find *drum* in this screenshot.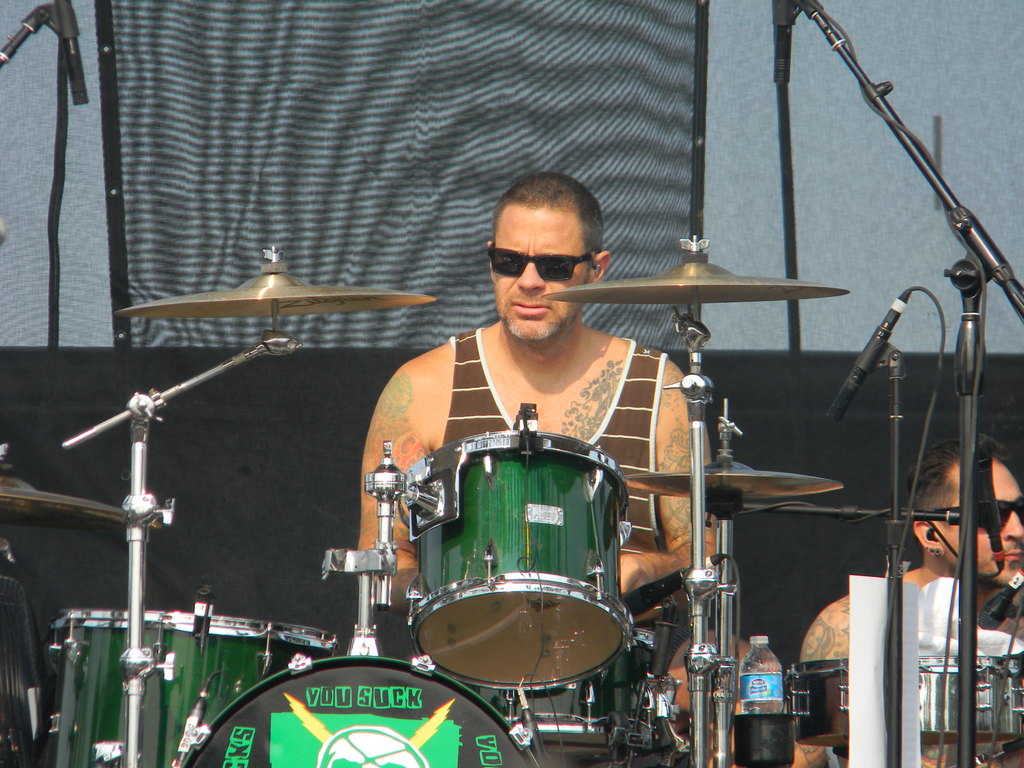
The bounding box for *drum* is detection(38, 610, 171, 767).
